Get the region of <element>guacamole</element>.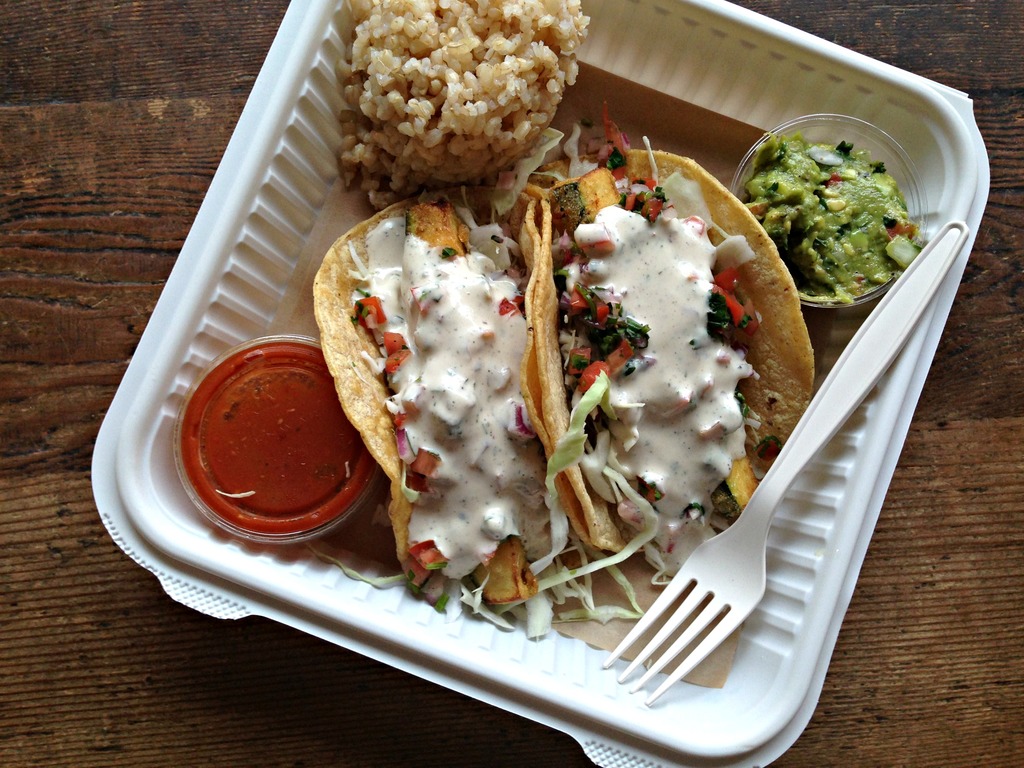
x1=739 y1=124 x2=920 y2=307.
